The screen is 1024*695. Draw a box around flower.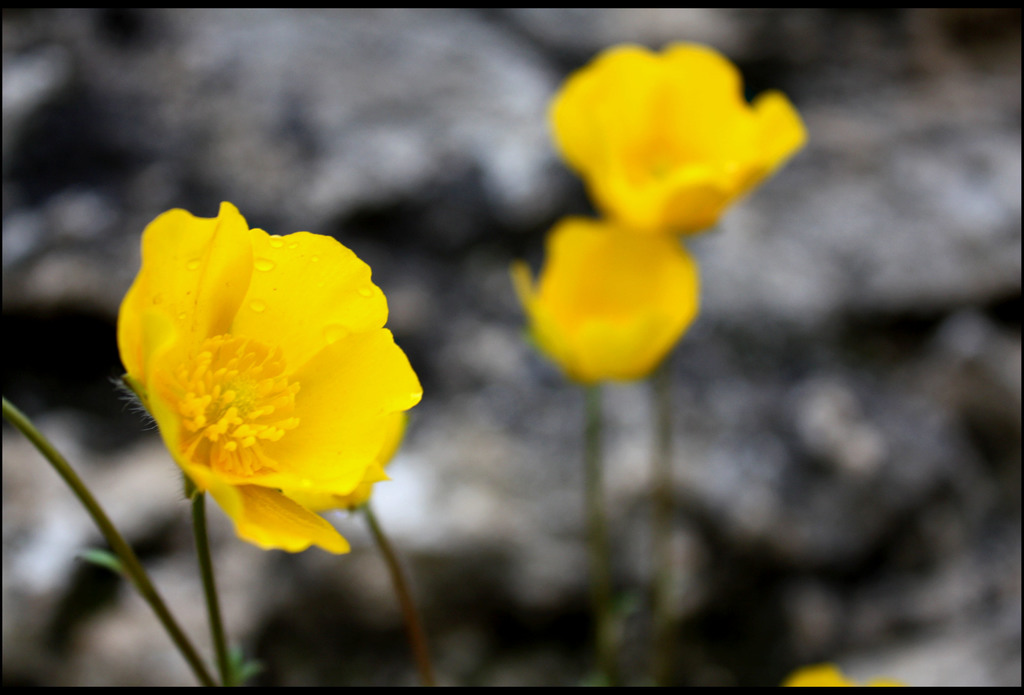
Rect(116, 199, 422, 552).
